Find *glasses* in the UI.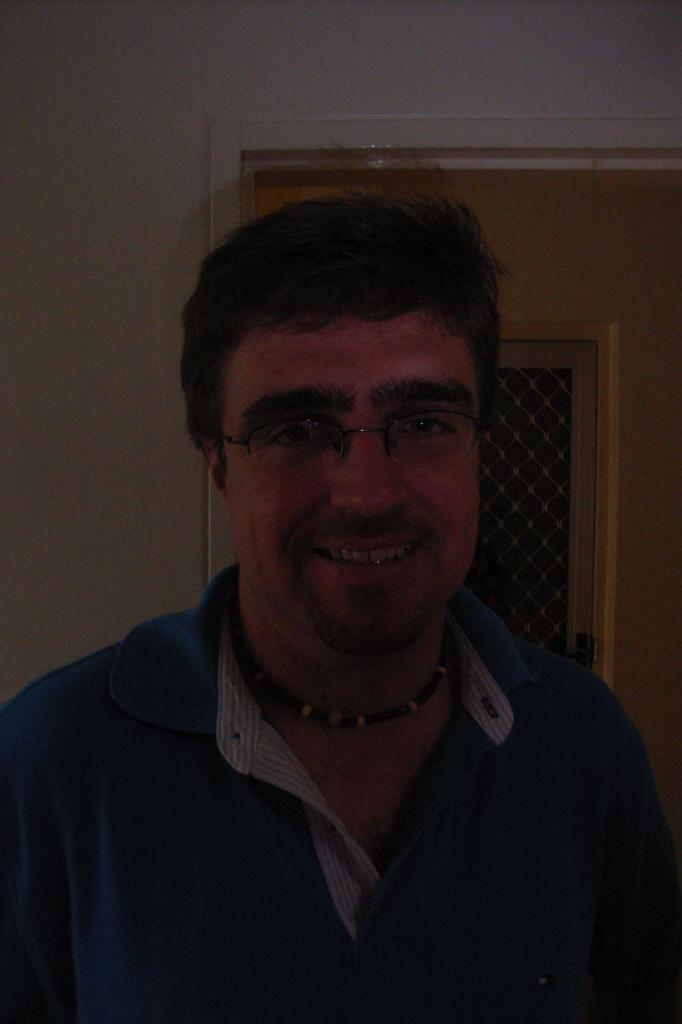
UI element at [224, 401, 494, 482].
